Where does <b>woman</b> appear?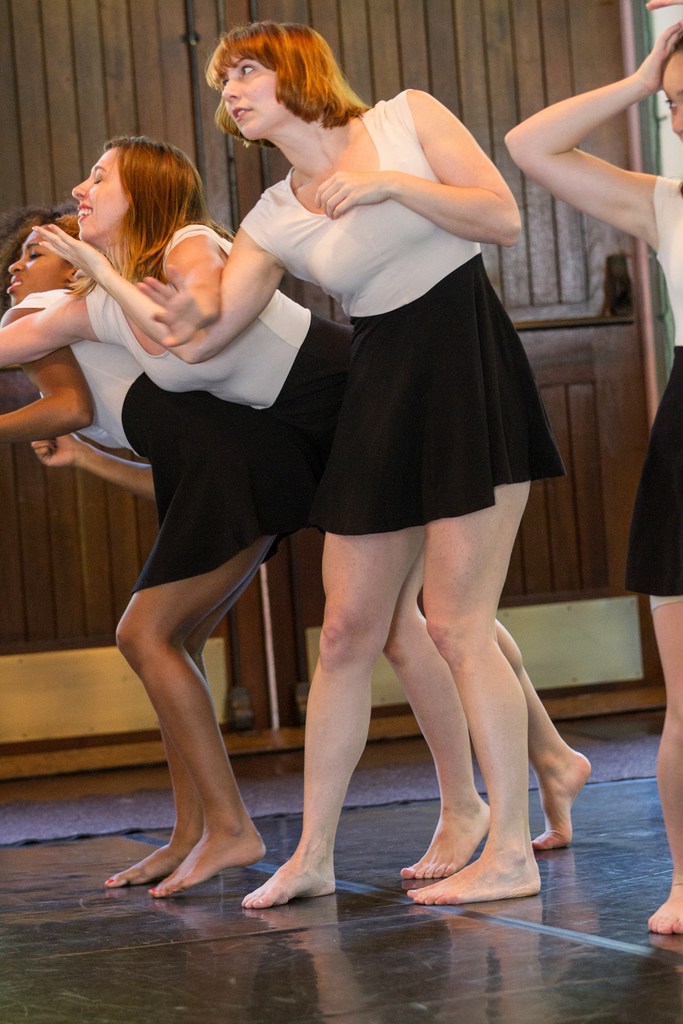
Appears at (6, 9, 568, 912).
